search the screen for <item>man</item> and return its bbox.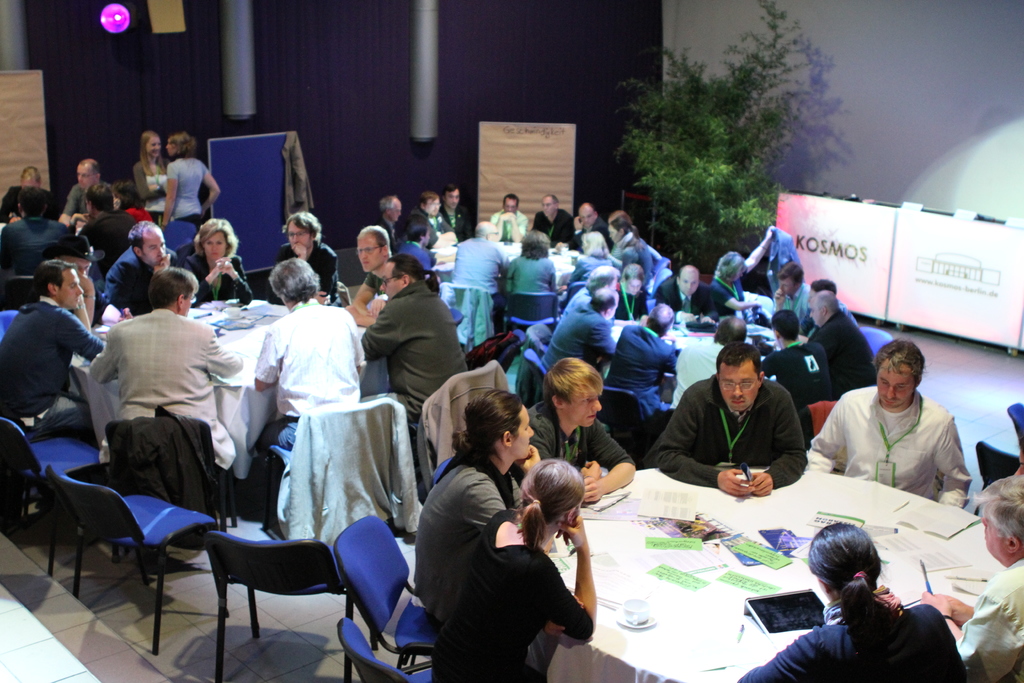
Found: pyautogui.locateOnScreen(275, 213, 342, 302).
